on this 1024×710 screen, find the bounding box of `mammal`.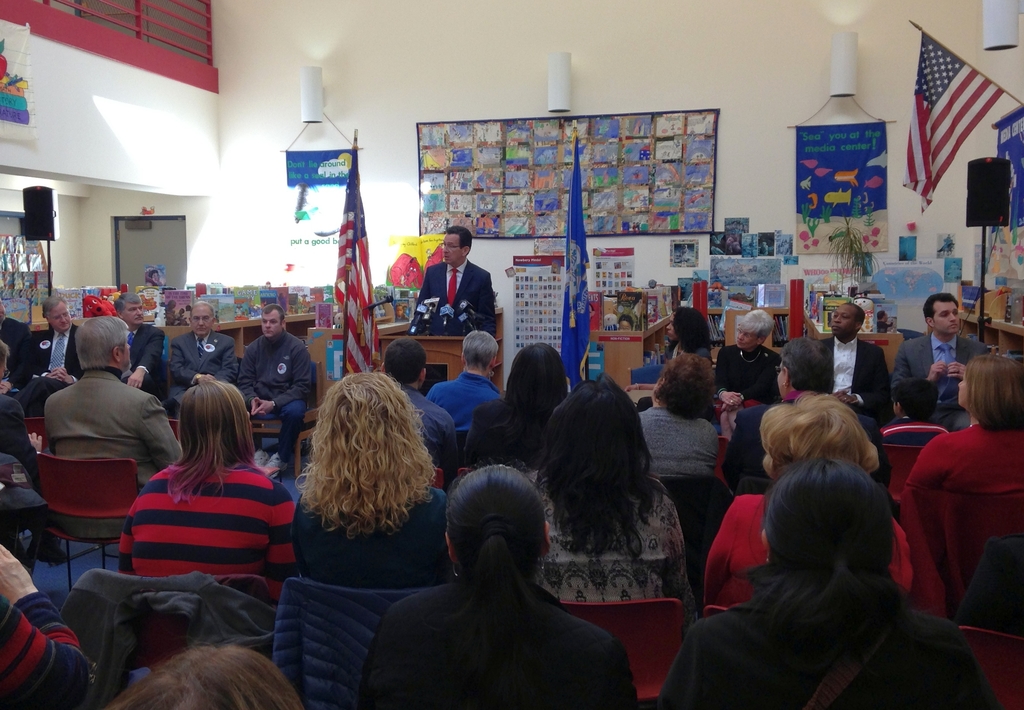
Bounding box: <bbox>114, 382, 290, 611</bbox>.
